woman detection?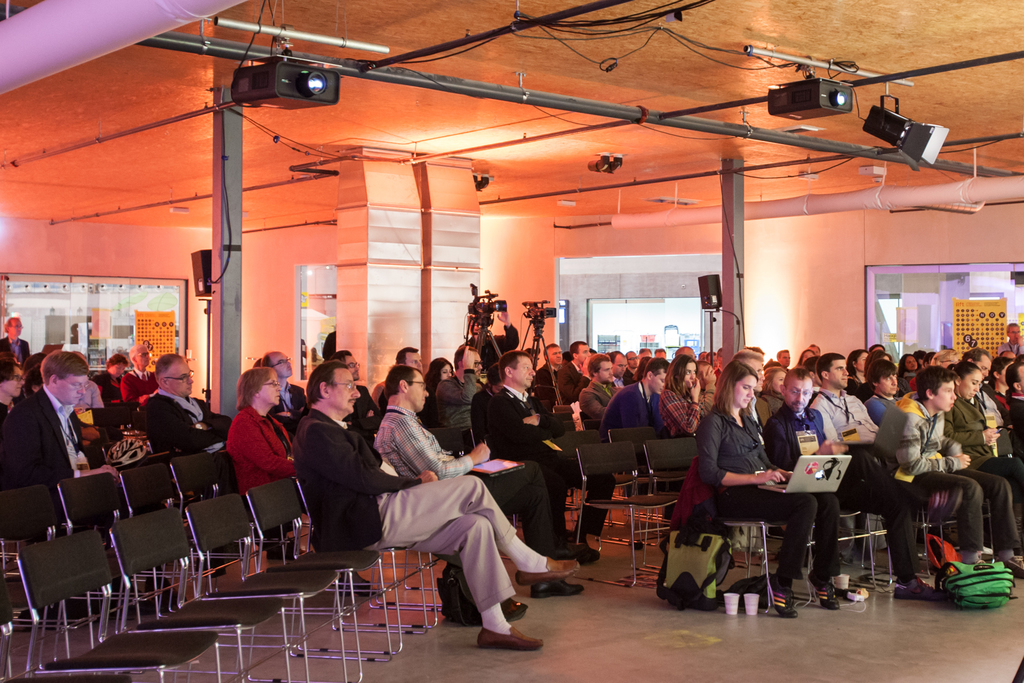
pyautogui.locateOnScreen(797, 348, 817, 367)
